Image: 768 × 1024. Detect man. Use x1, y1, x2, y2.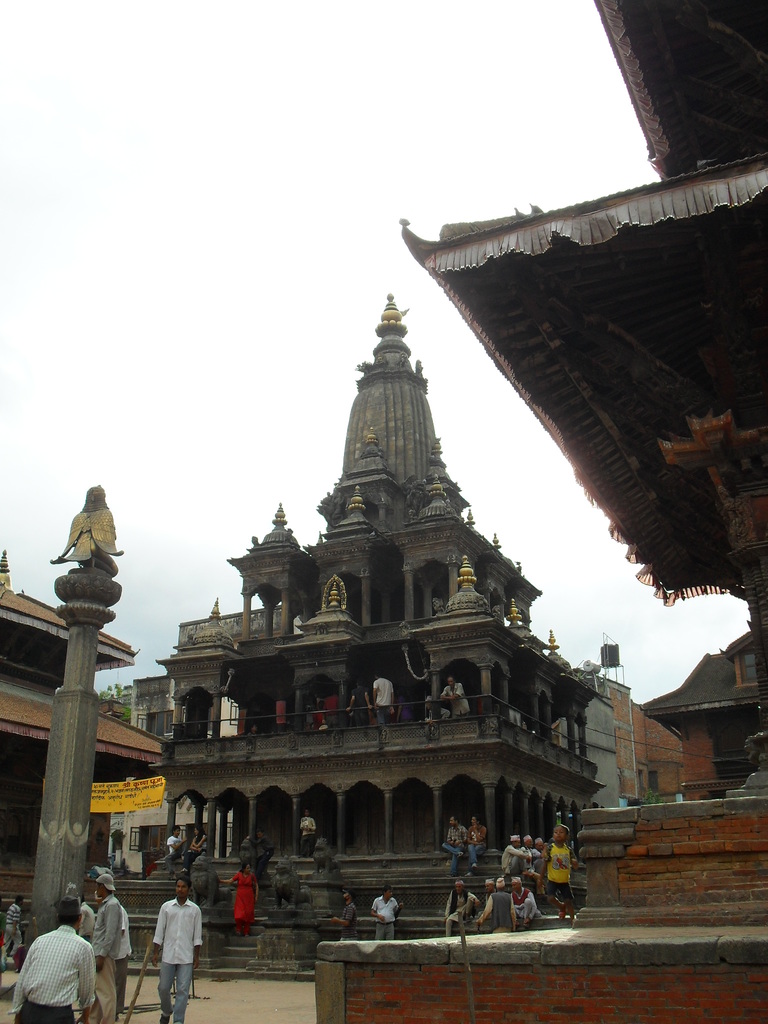
493, 833, 524, 872.
